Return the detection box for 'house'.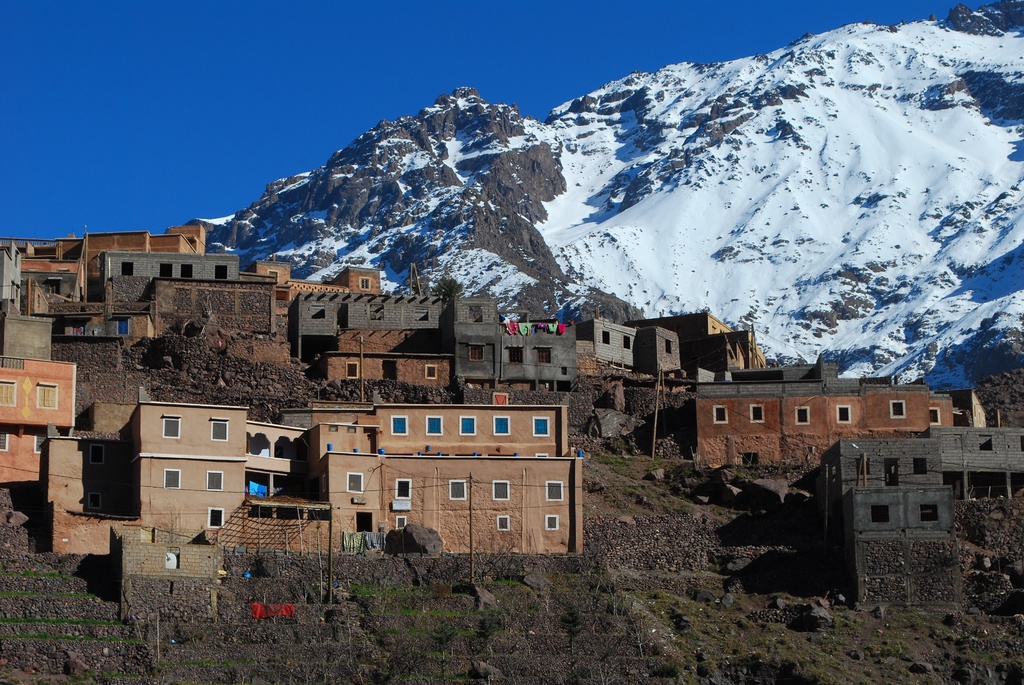
(704,375,929,463).
